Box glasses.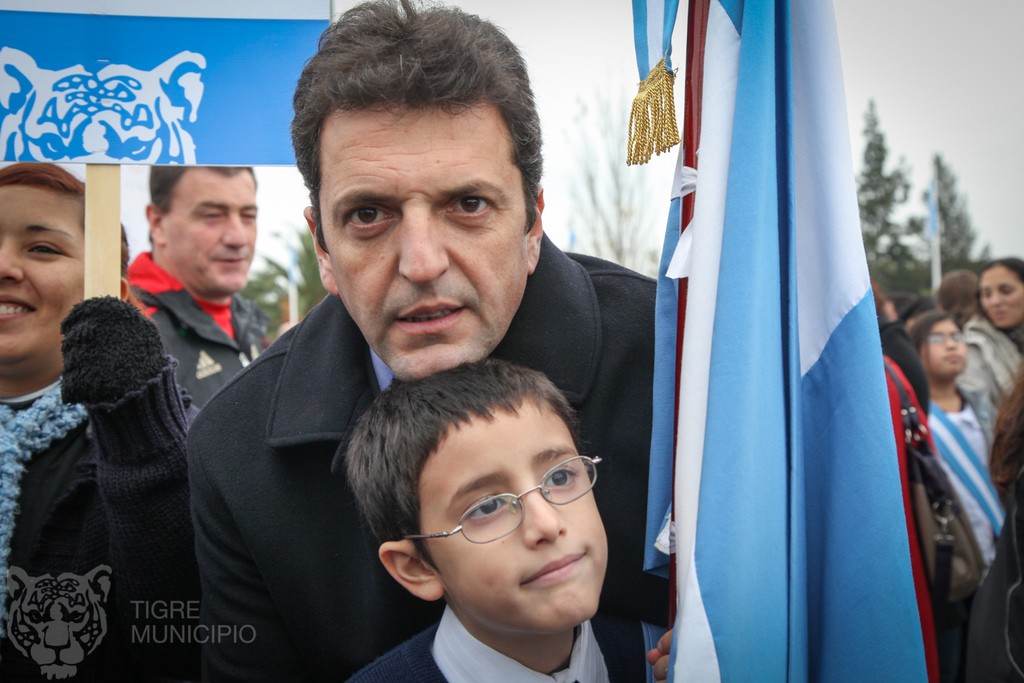
411:475:609:558.
